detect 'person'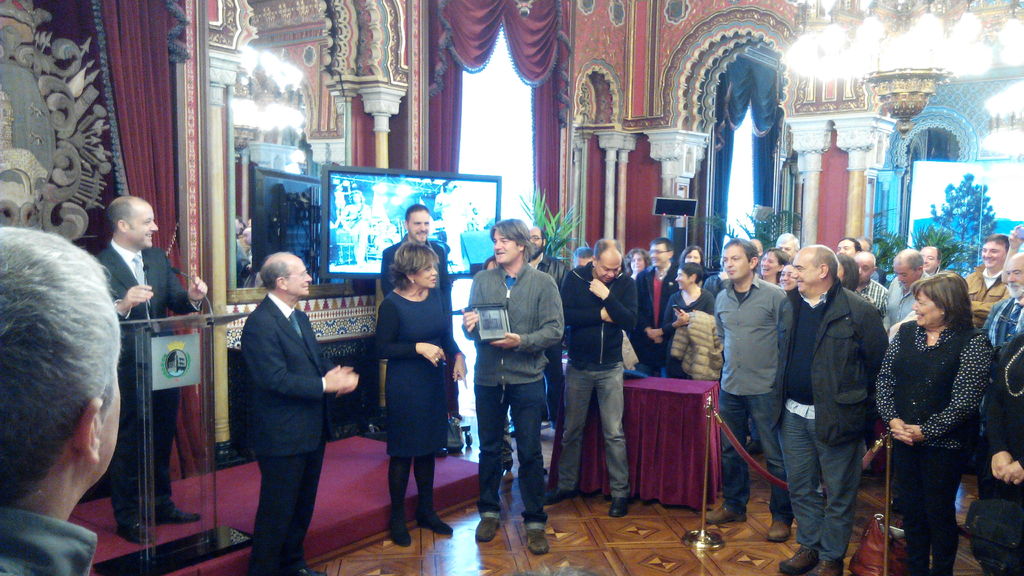
<region>100, 196, 209, 545</region>
